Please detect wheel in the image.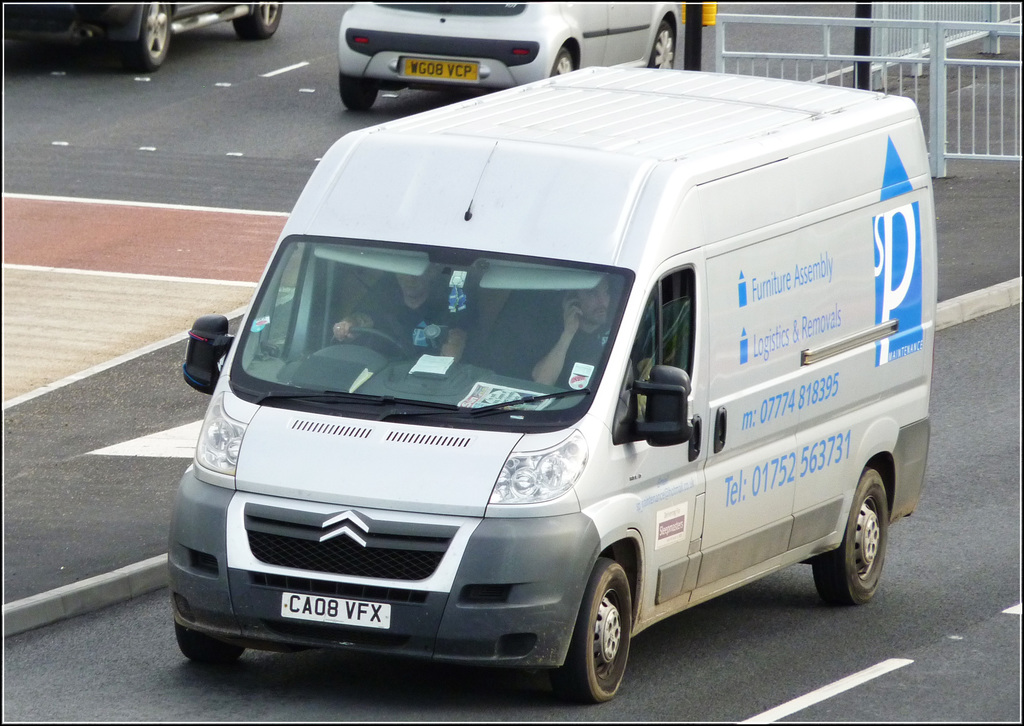
box(122, 0, 175, 71).
